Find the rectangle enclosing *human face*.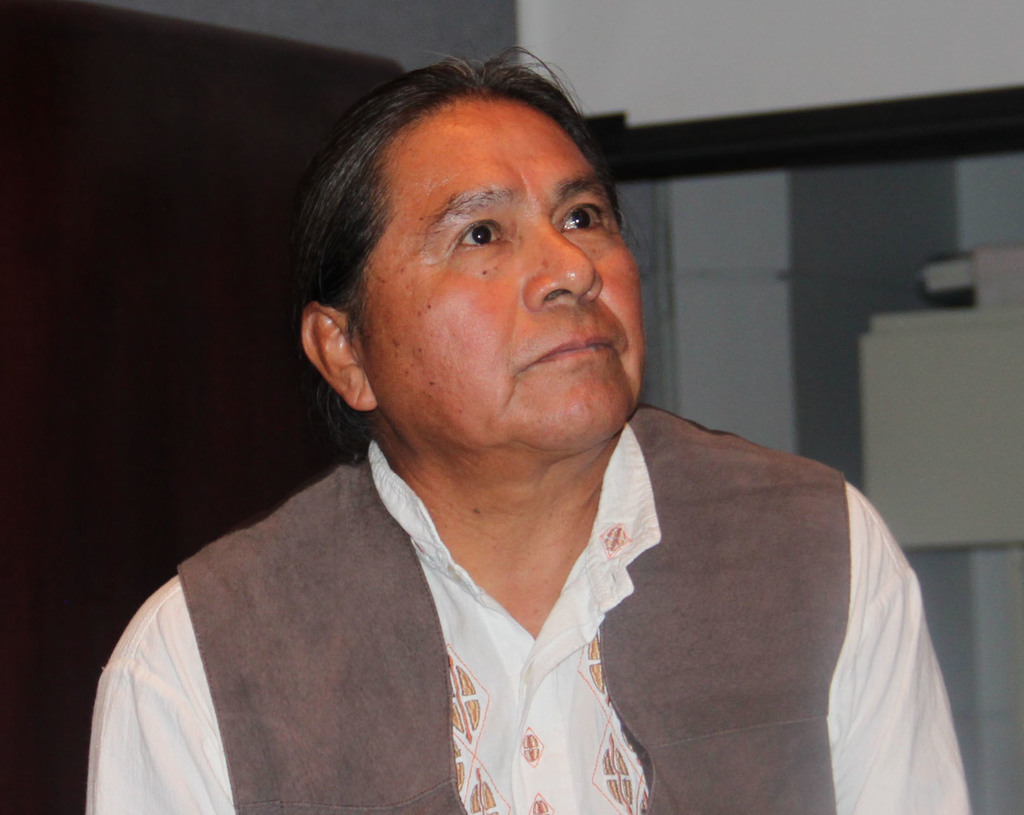
356,101,640,450.
